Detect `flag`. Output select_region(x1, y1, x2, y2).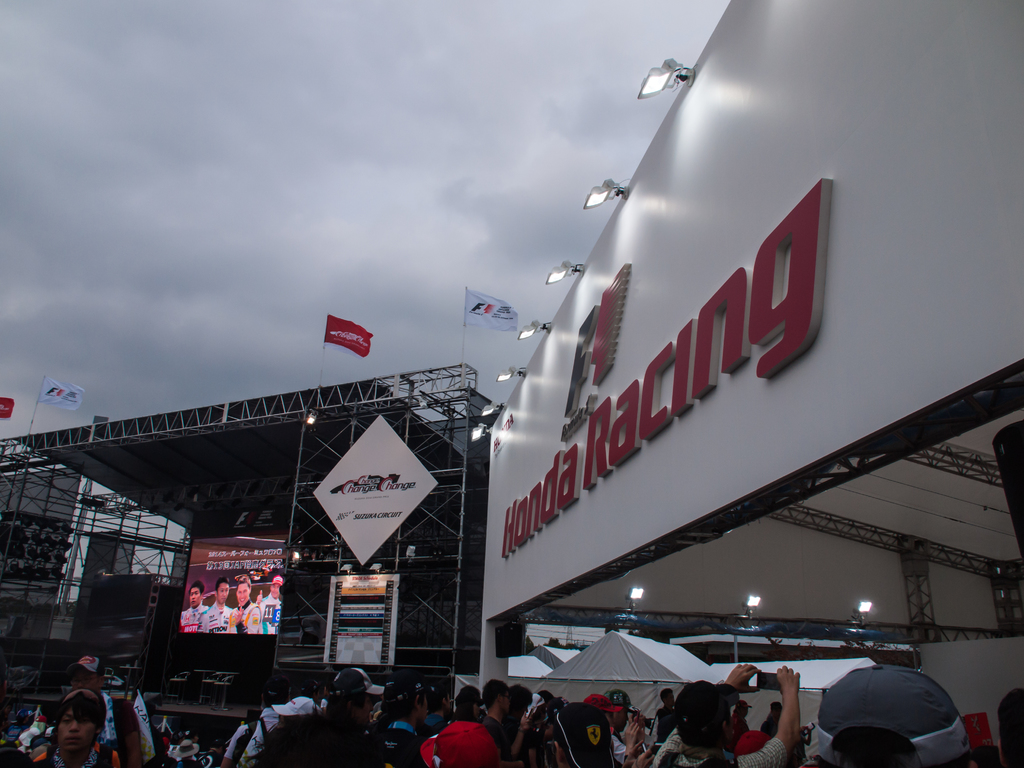
select_region(31, 371, 89, 412).
